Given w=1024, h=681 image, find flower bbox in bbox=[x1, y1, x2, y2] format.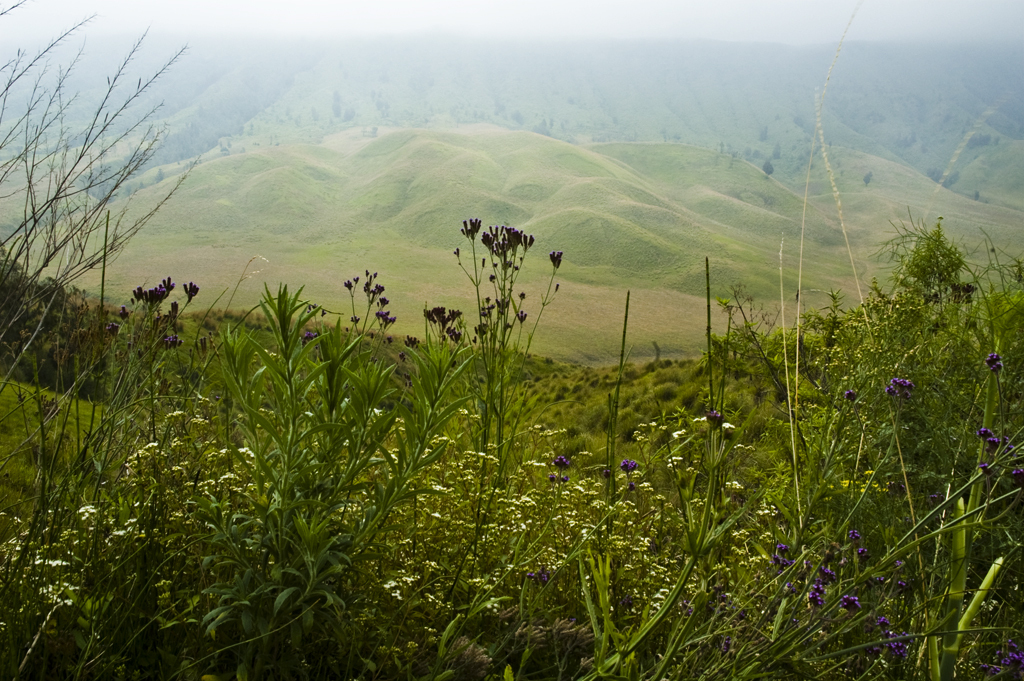
bbox=[849, 525, 856, 539].
